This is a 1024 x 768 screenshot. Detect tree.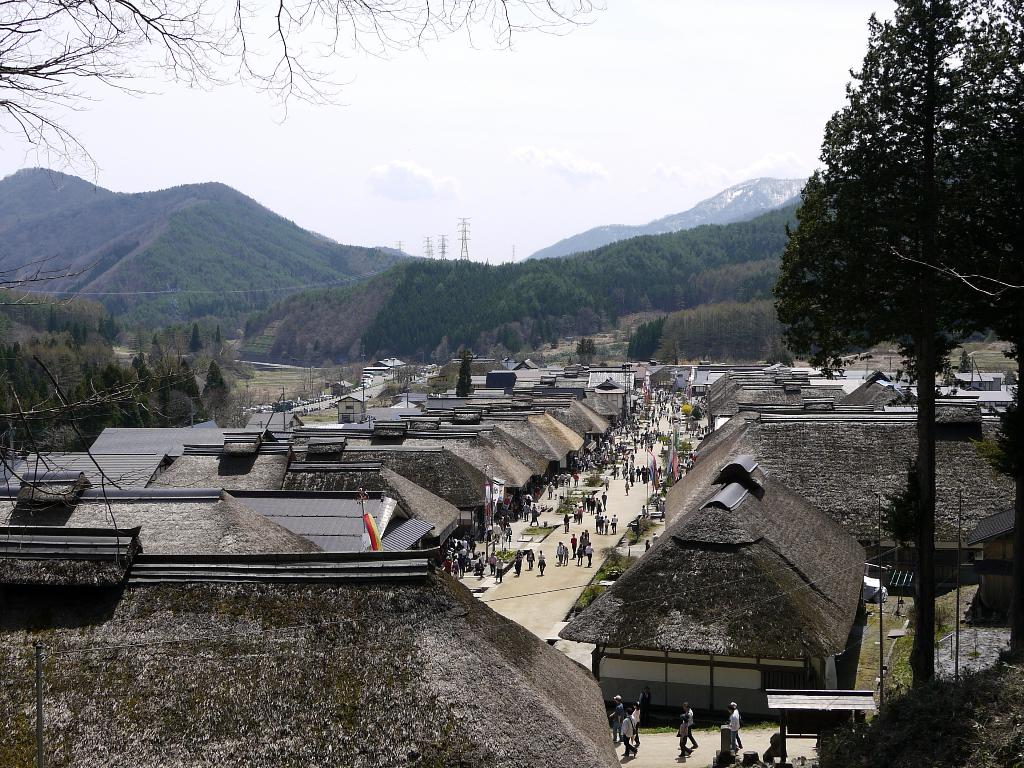
{"left": 215, "top": 326, "right": 223, "bottom": 350}.
